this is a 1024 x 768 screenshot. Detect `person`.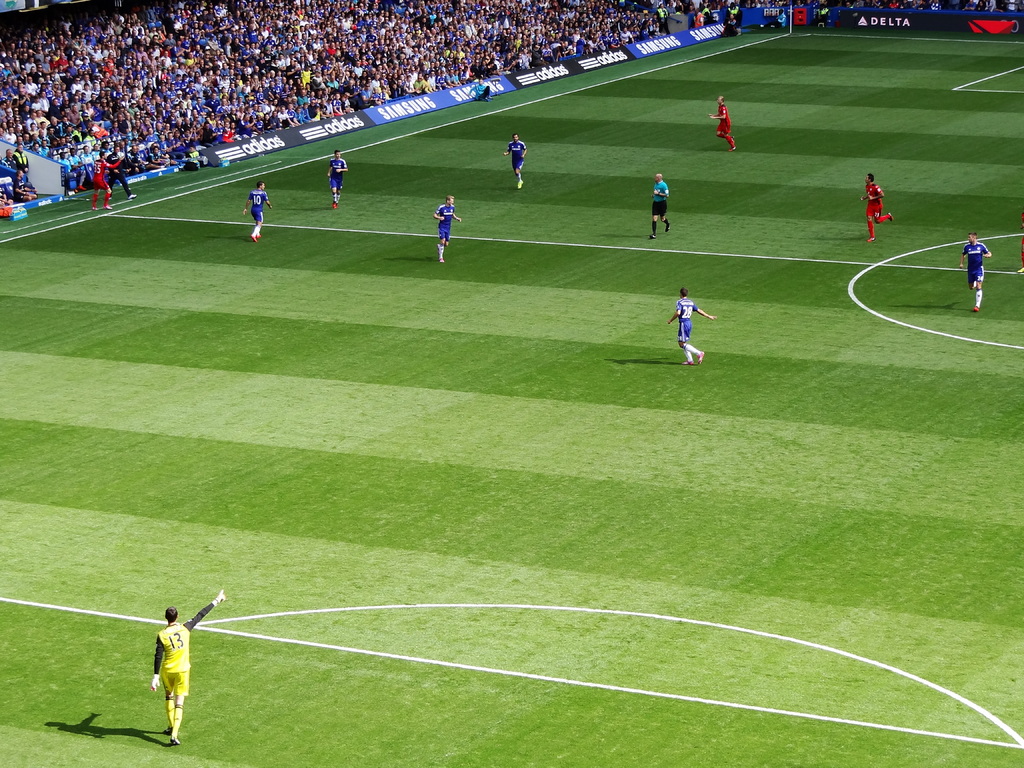
bbox(239, 180, 272, 241).
